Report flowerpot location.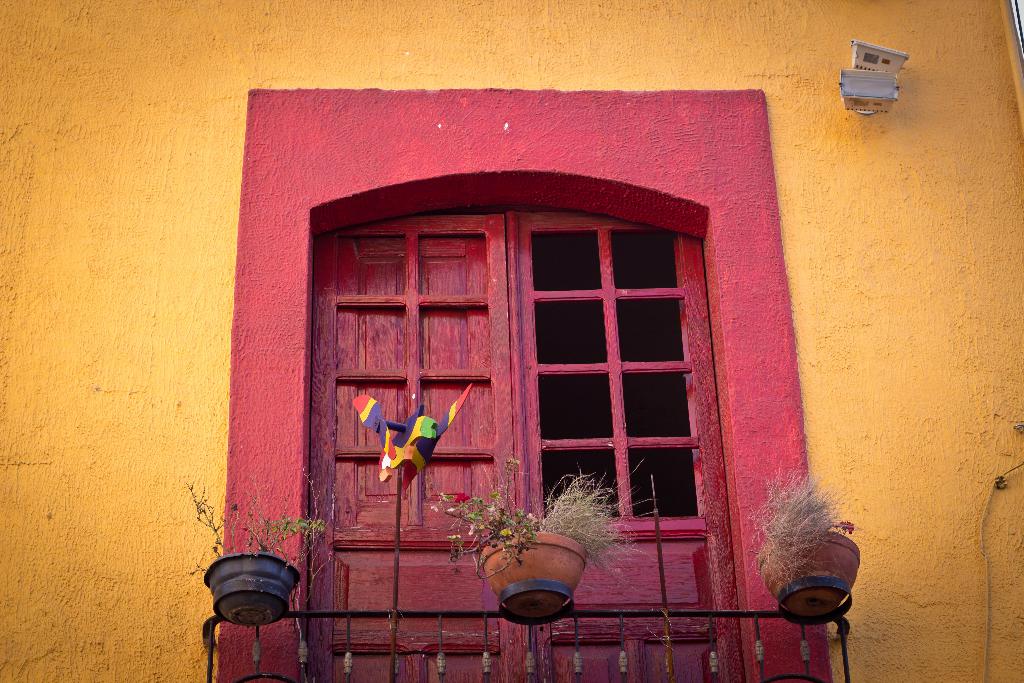
Report: [left=755, top=530, right=862, bottom=611].
